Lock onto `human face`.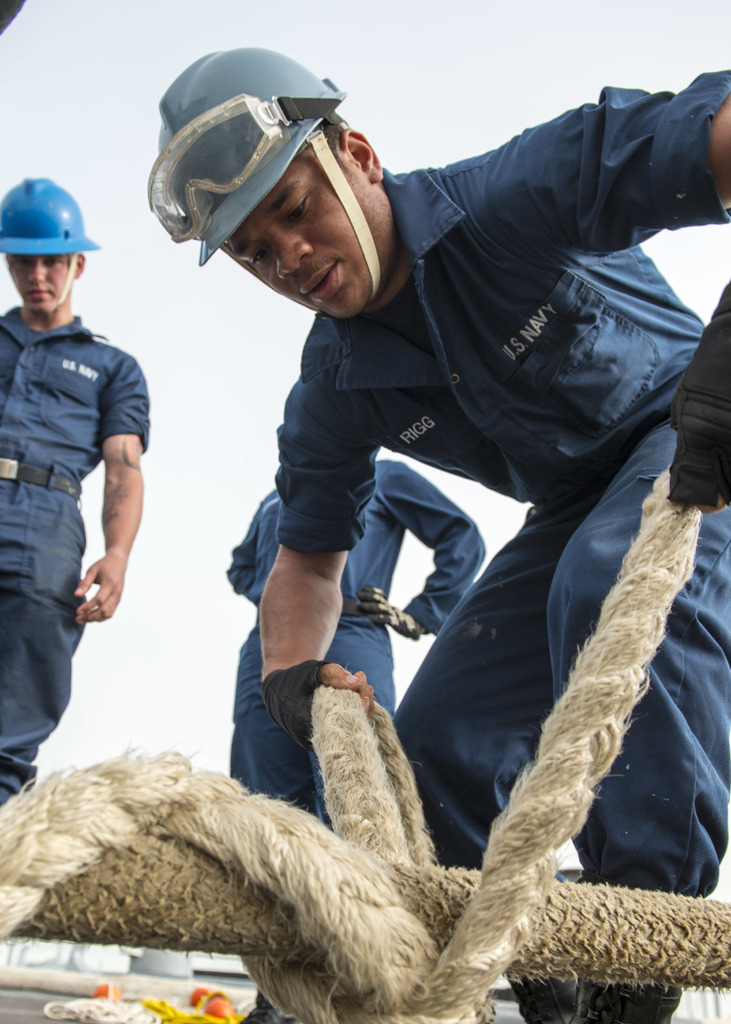
Locked: left=225, top=122, right=394, bottom=328.
